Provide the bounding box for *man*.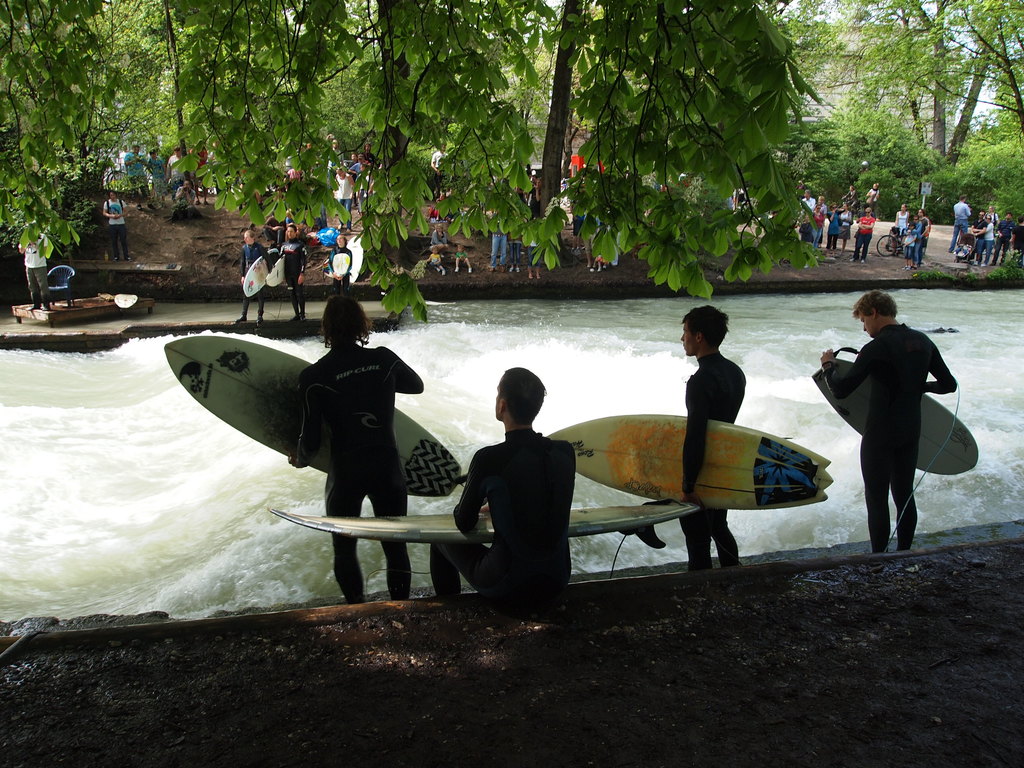
[819,292,958,550].
